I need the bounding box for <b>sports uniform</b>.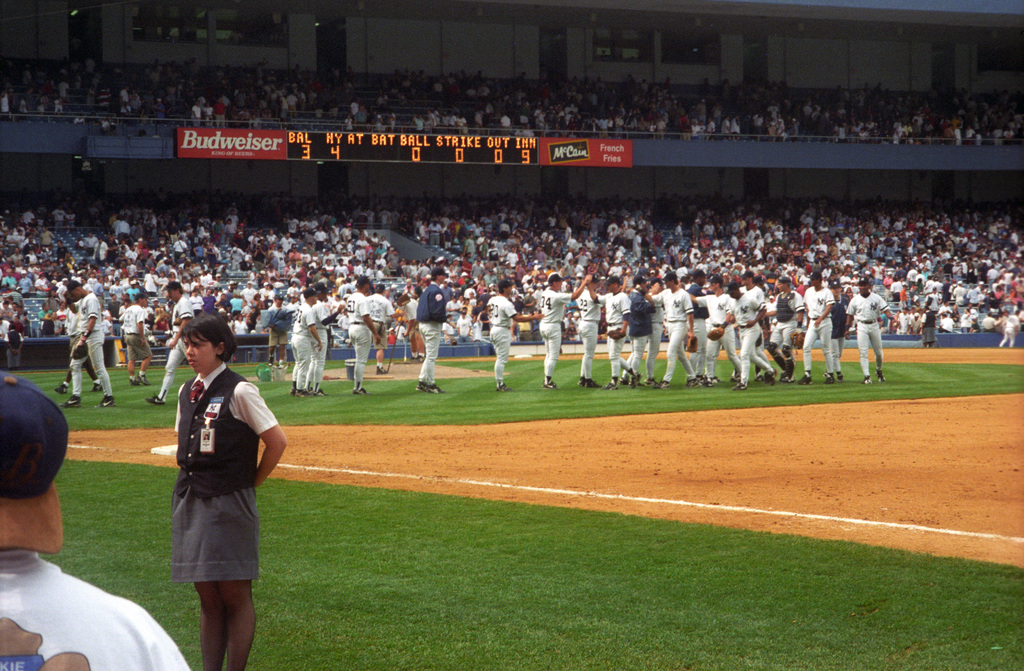
Here it is: [left=362, top=289, right=391, bottom=349].
